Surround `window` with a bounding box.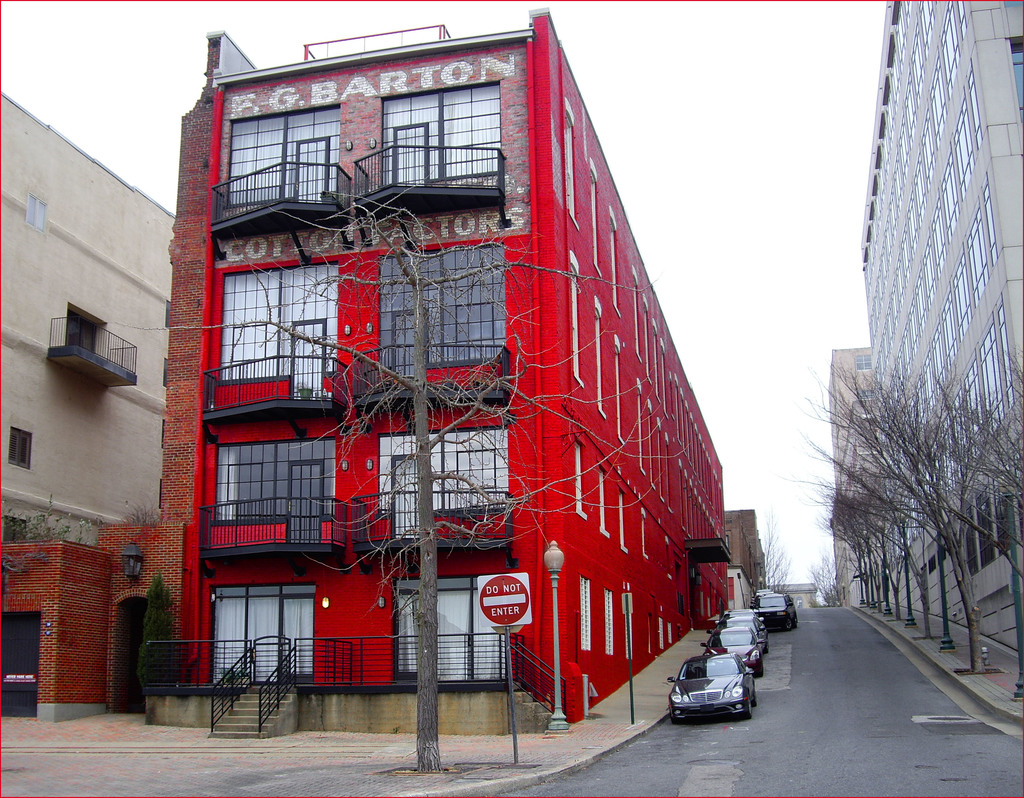
214, 582, 312, 688.
